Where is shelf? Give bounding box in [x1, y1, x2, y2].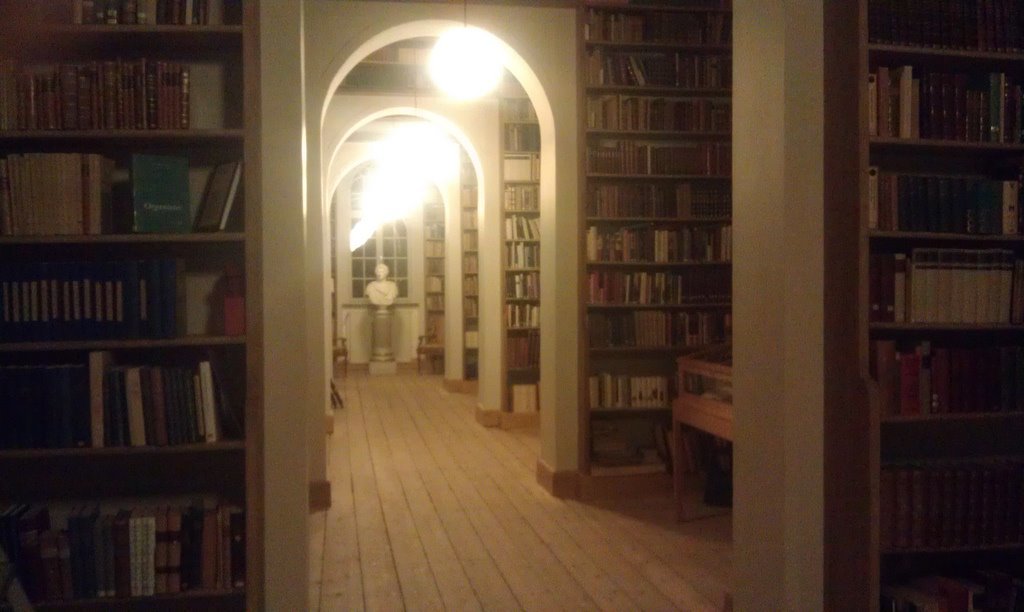
[0, 0, 257, 611].
